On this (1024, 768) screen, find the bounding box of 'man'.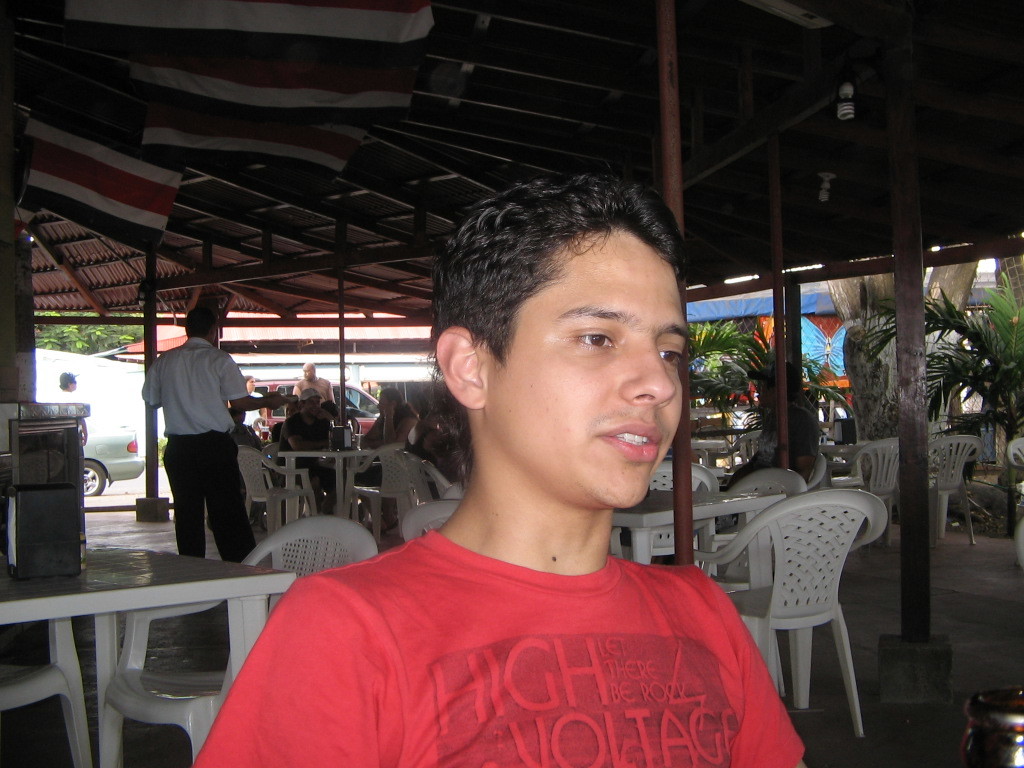
Bounding box: <region>139, 303, 290, 564</region>.
